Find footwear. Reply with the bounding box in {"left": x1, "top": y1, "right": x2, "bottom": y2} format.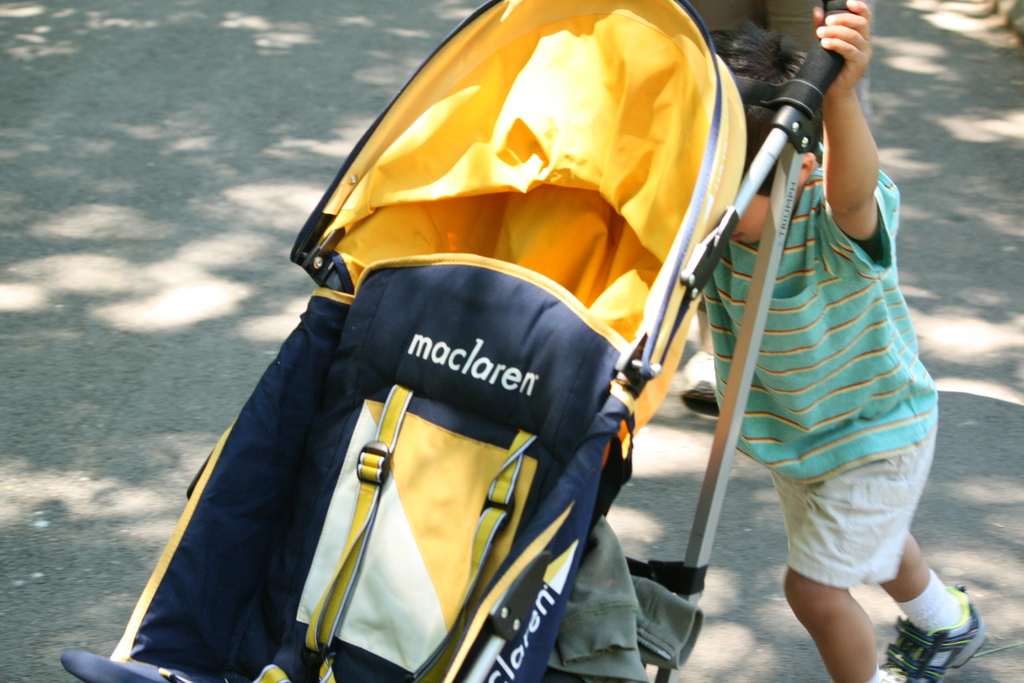
{"left": 906, "top": 583, "right": 990, "bottom": 676}.
